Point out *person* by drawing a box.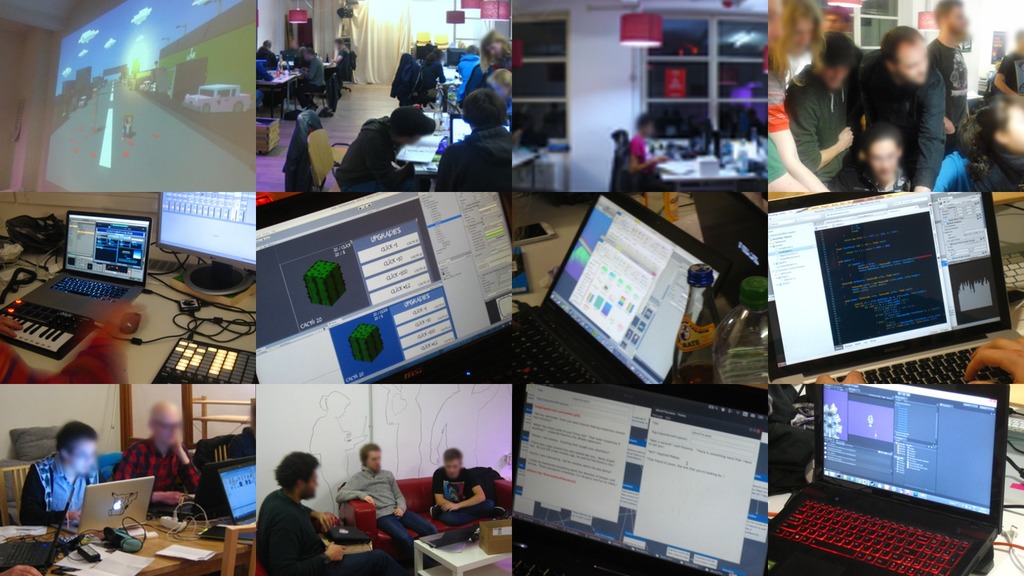
(left=858, top=23, right=947, bottom=191).
